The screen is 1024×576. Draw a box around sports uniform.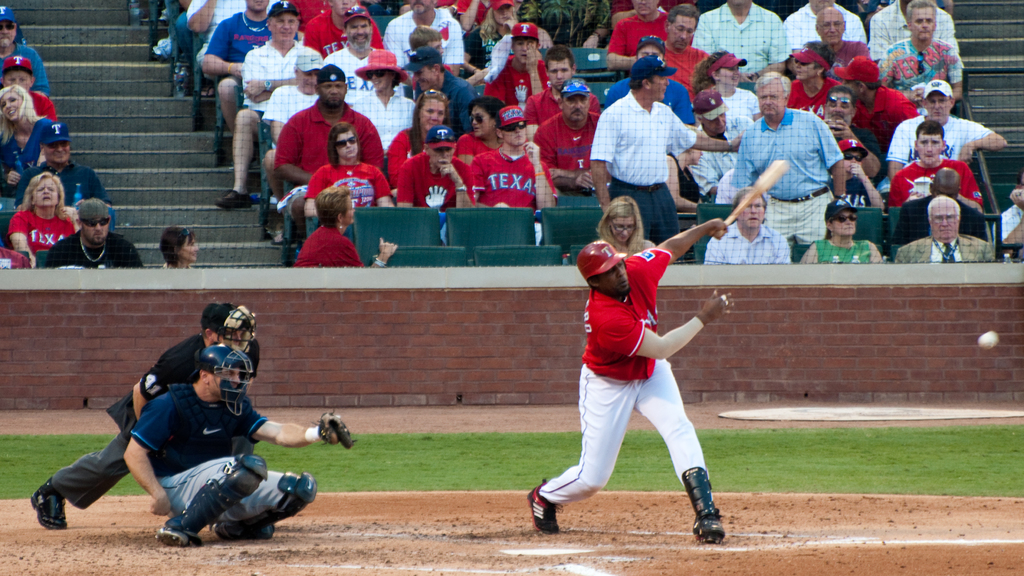
crop(306, 10, 402, 61).
